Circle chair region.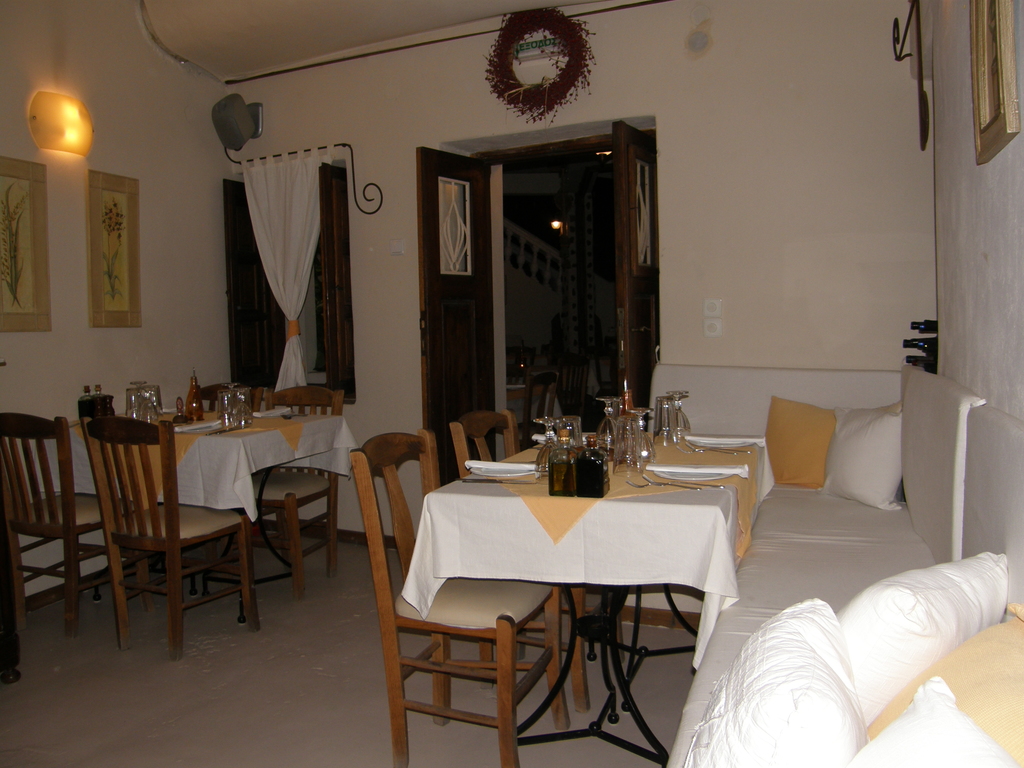
Region: <bbox>445, 410, 634, 721</bbox>.
